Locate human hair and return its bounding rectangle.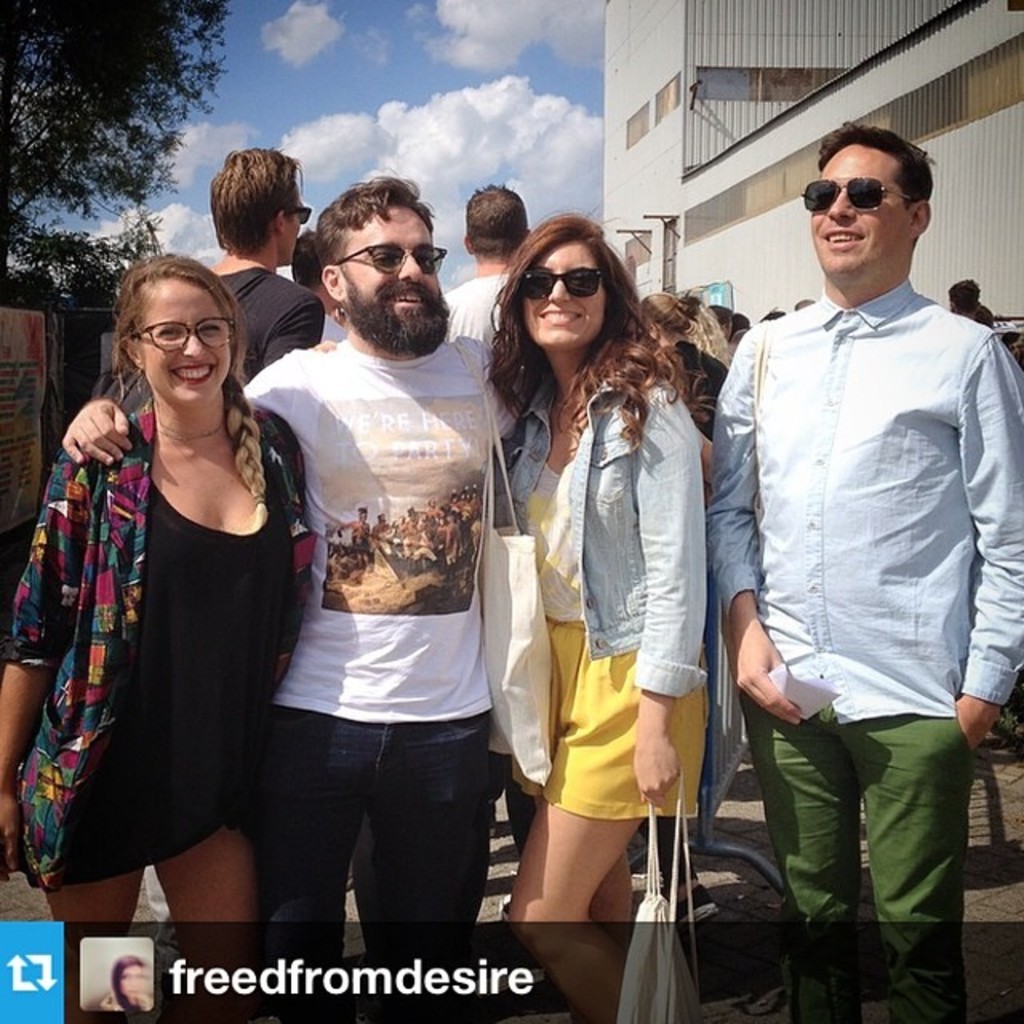
bbox=(109, 955, 142, 1011).
